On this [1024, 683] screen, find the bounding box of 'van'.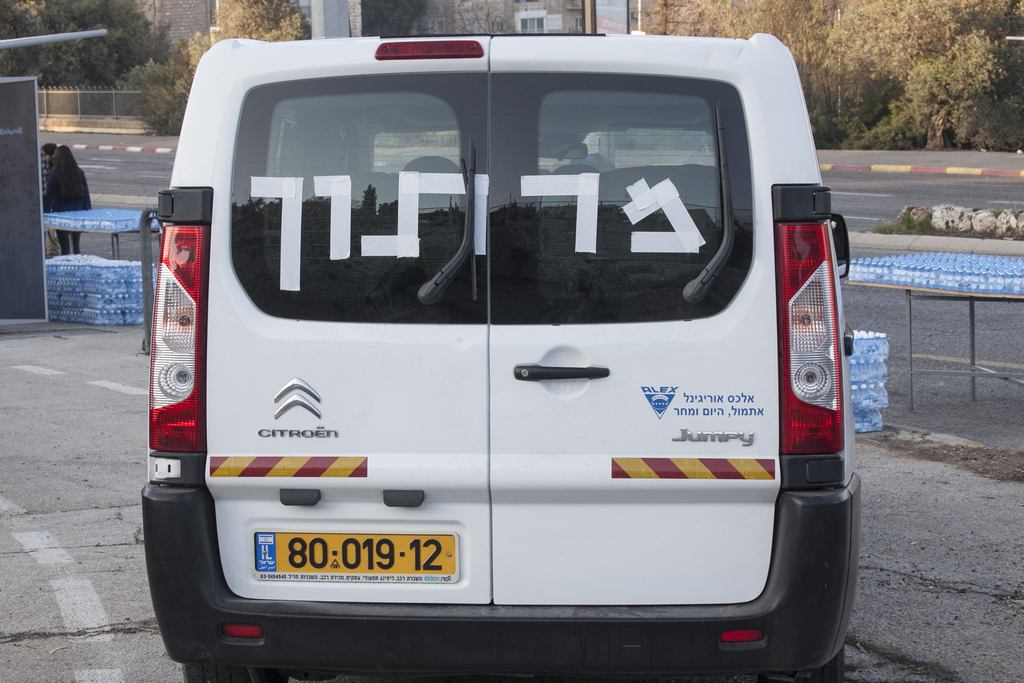
Bounding box: box(138, 26, 863, 682).
